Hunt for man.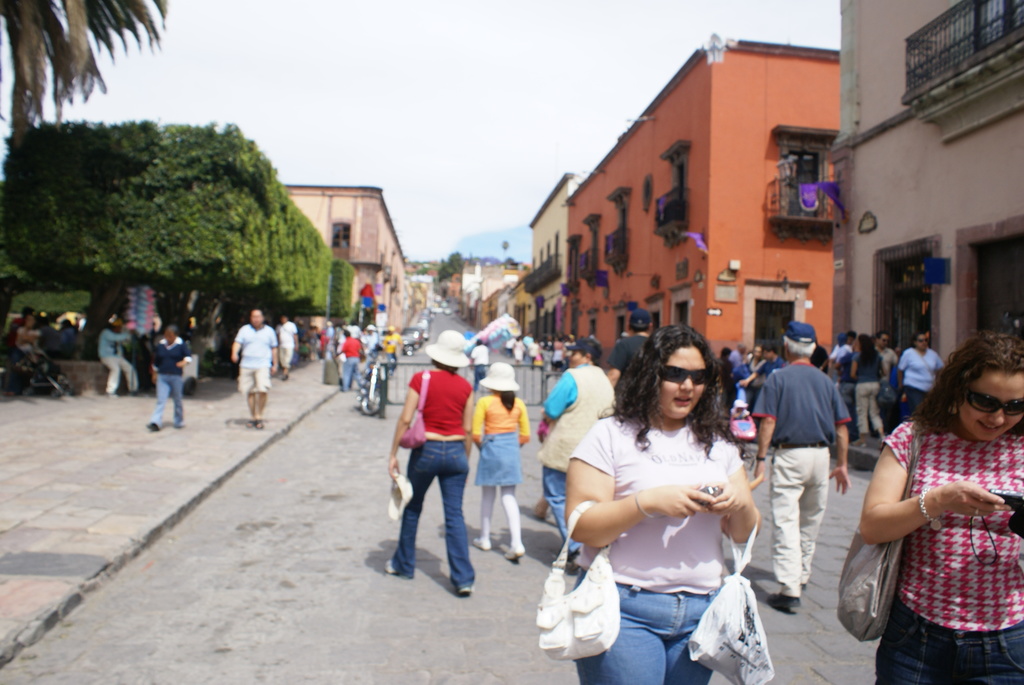
Hunted down at 275 317 297 384.
